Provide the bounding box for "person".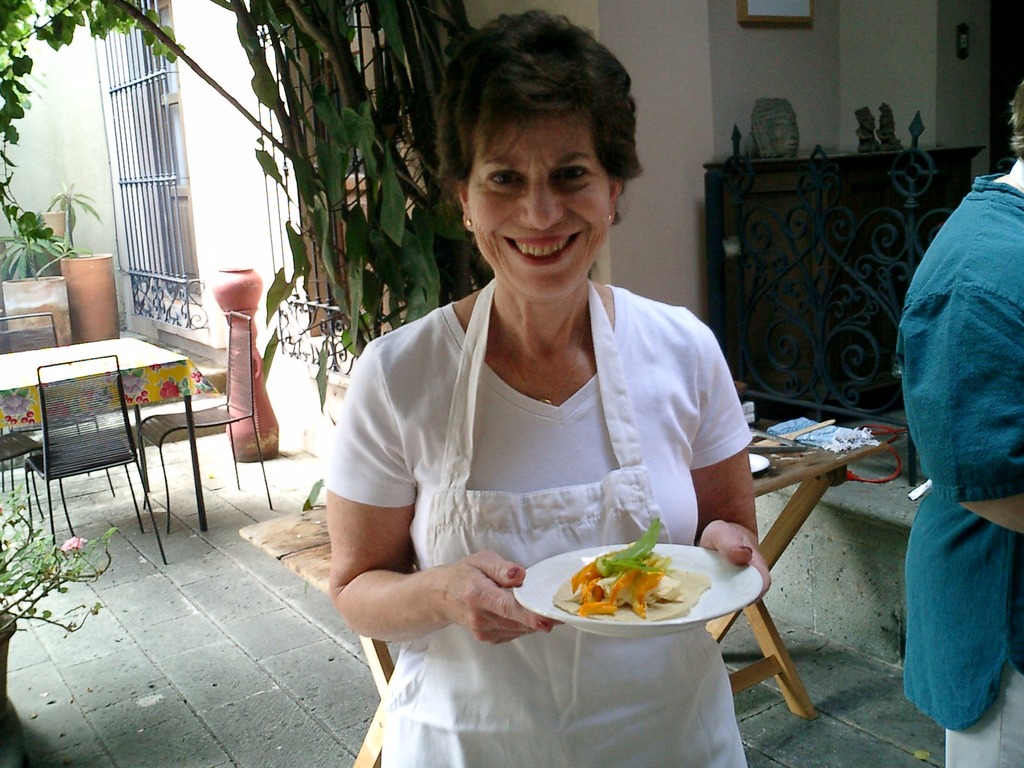
l=322, t=12, r=769, b=767.
